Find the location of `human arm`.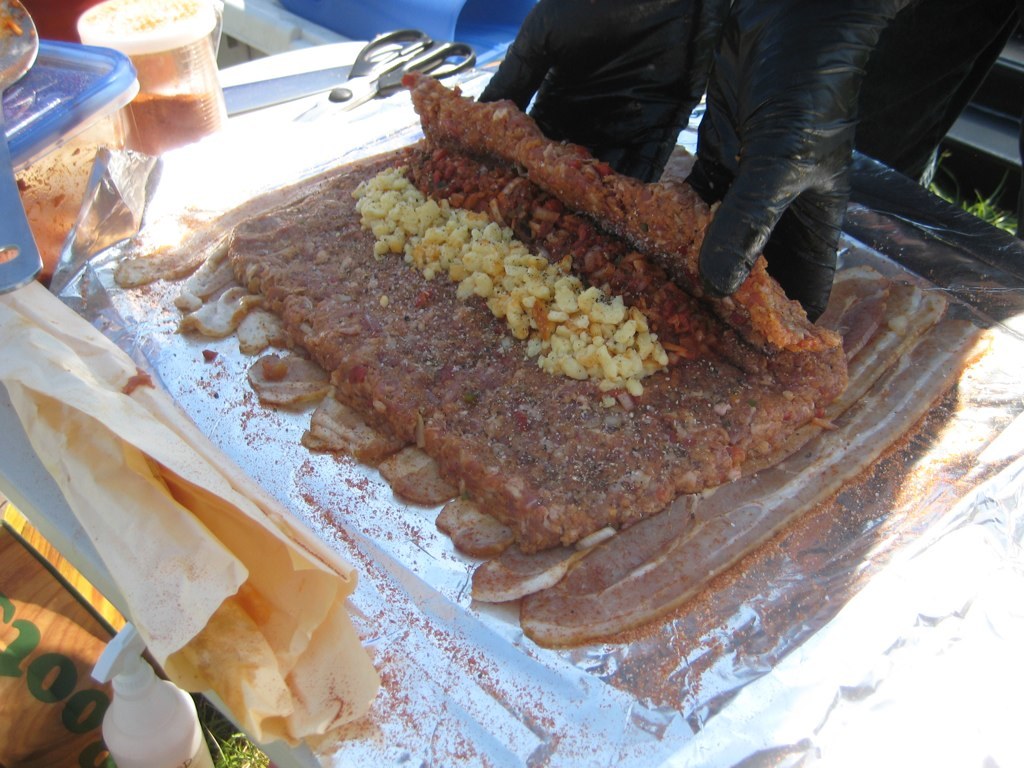
Location: bbox(476, 0, 738, 184).
